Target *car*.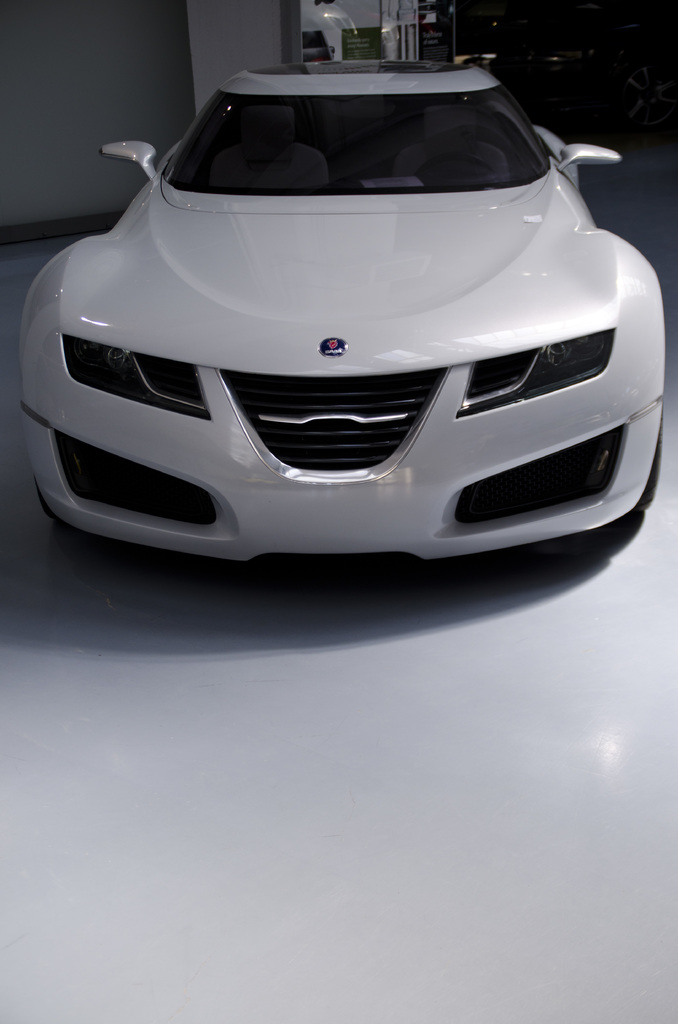
Target region: {"x1": 20, "y1": 61, "x2": 668, "y2": 563}.
